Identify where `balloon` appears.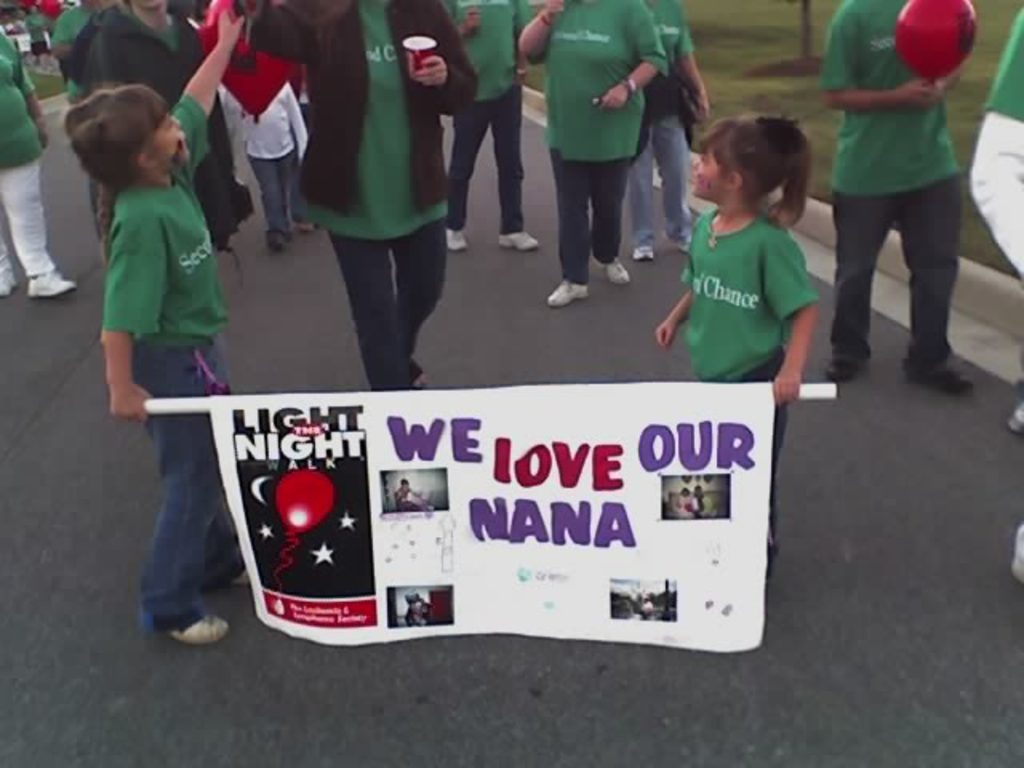
Appears at <box>43,0,61,18</box>.
